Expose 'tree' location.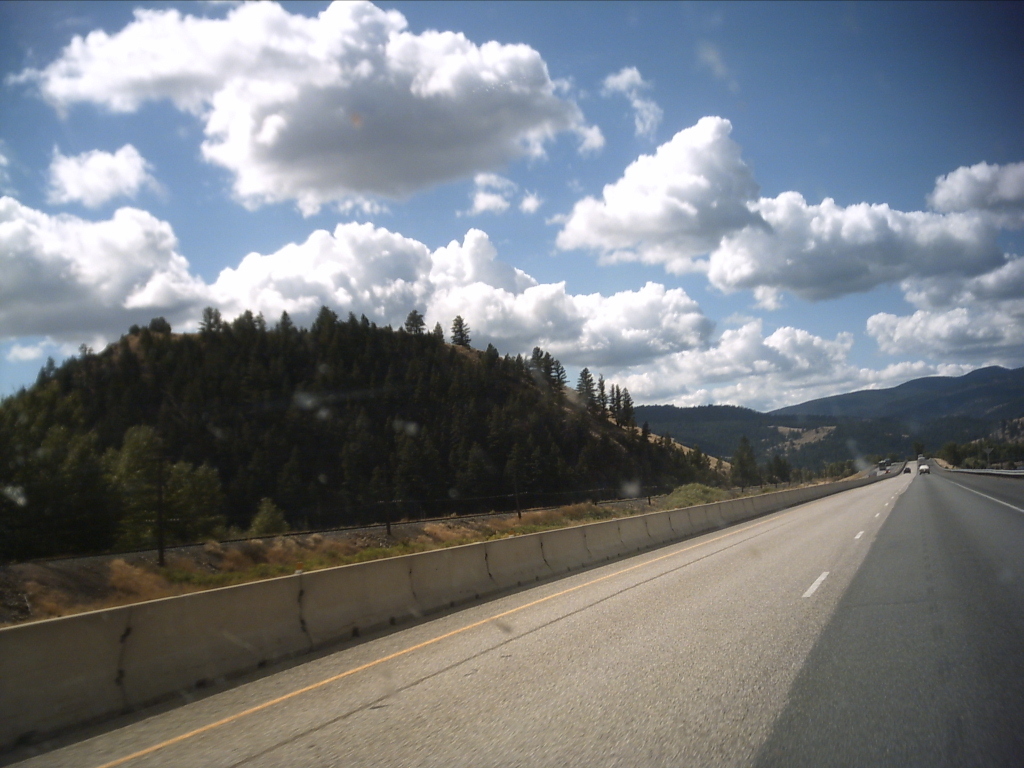
Exposed at 245,497,291,543.
